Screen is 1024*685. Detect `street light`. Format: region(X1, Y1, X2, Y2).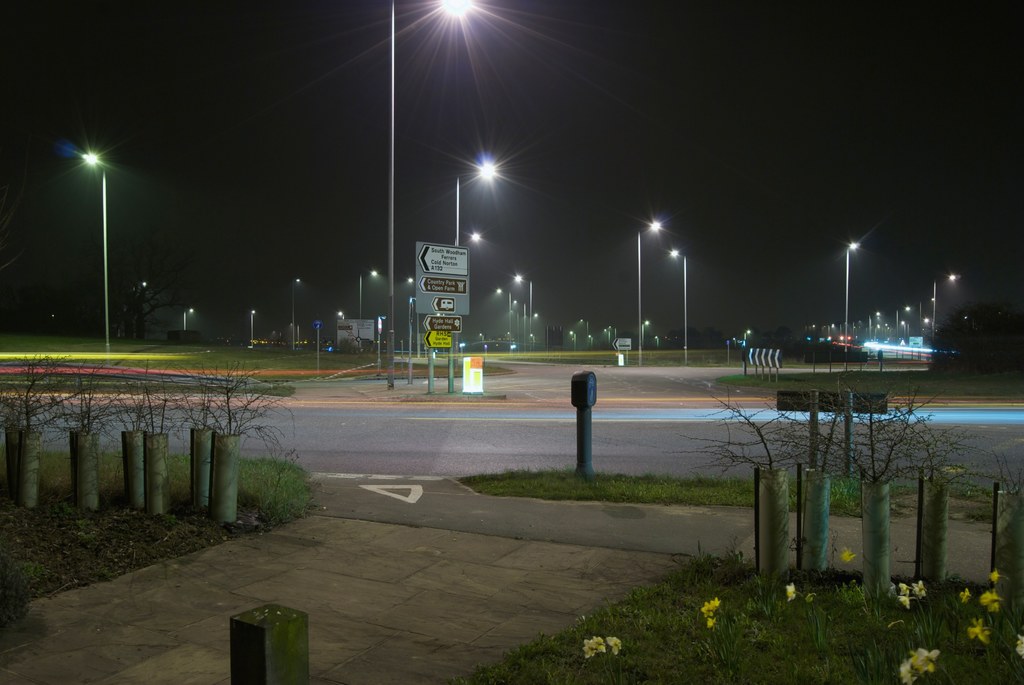
region(352, 266, 383, 321).
